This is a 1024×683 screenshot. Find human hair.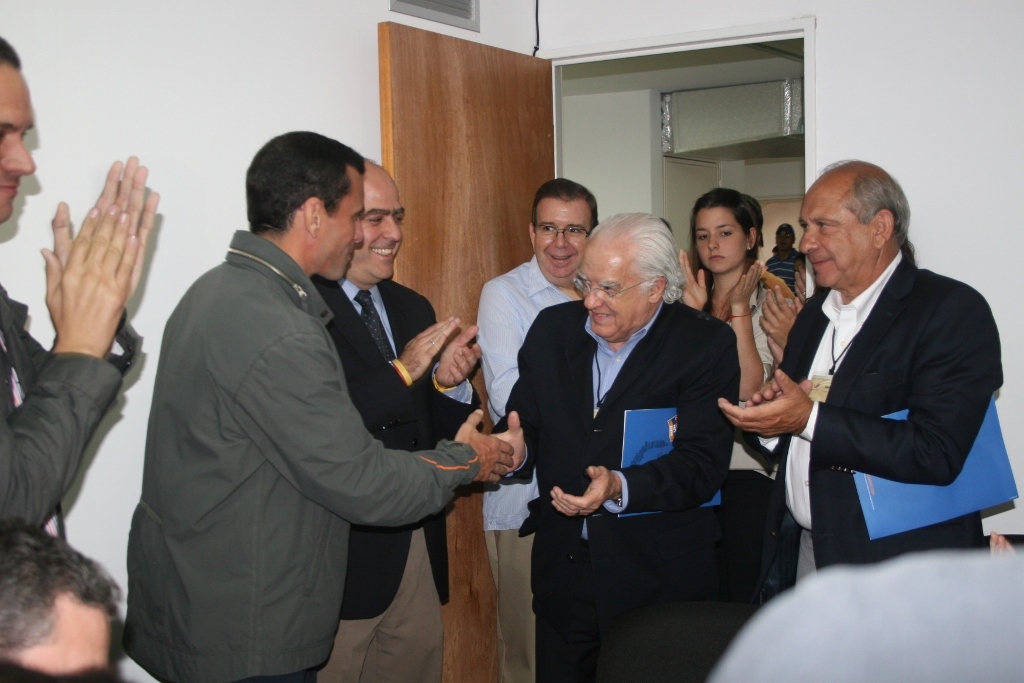
Bounding box: crop(0, 35, 21, 70).
